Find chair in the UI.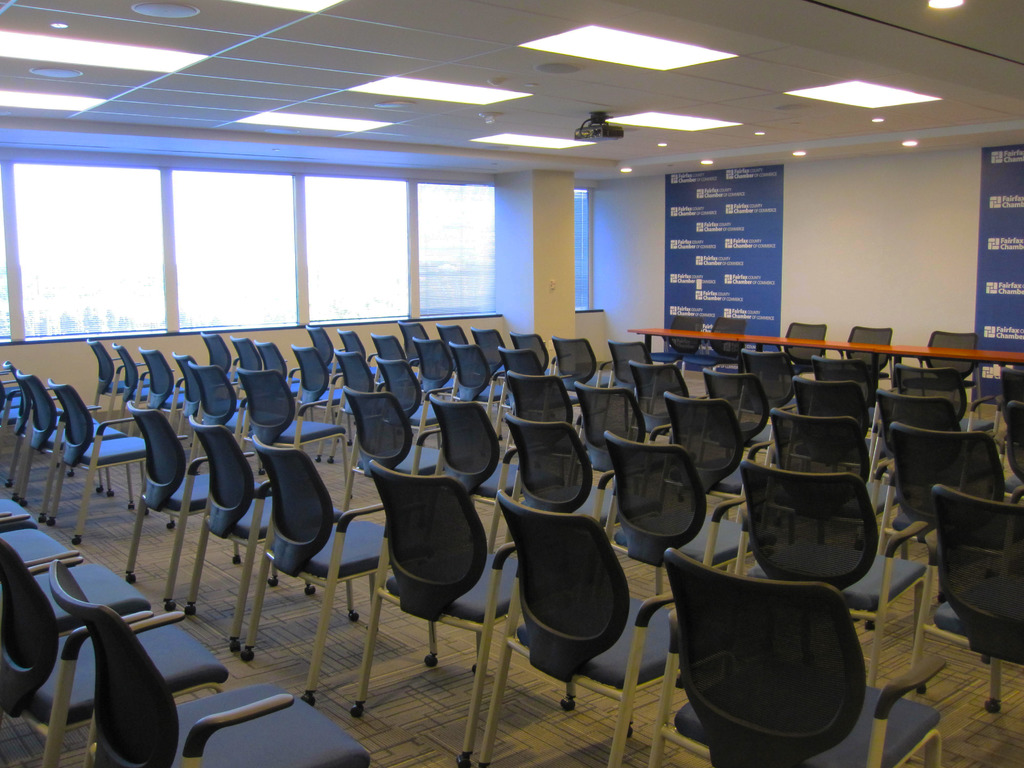
UI element at 15, 366, 112, 502.
